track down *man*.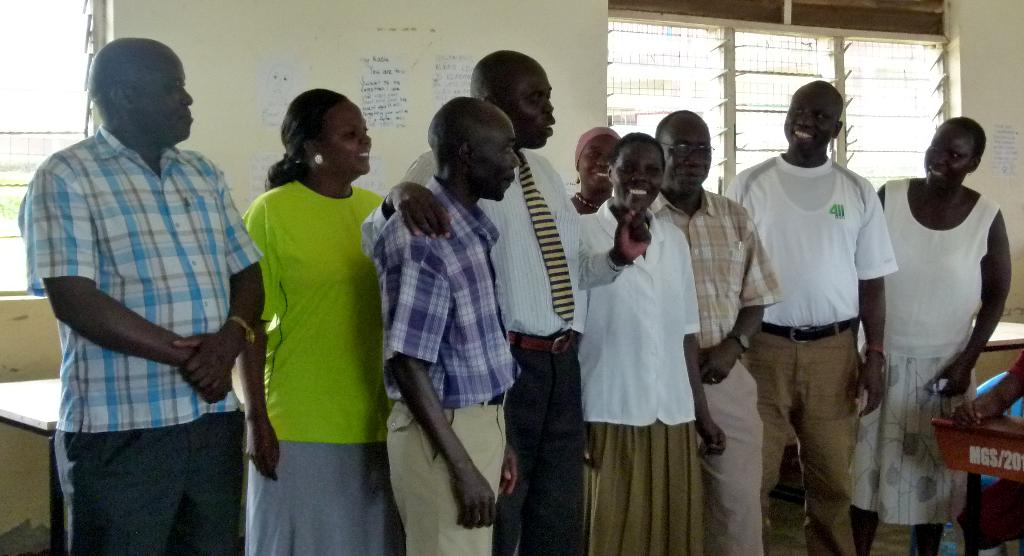
Tracked to box=[360, 47, 650, 555].
